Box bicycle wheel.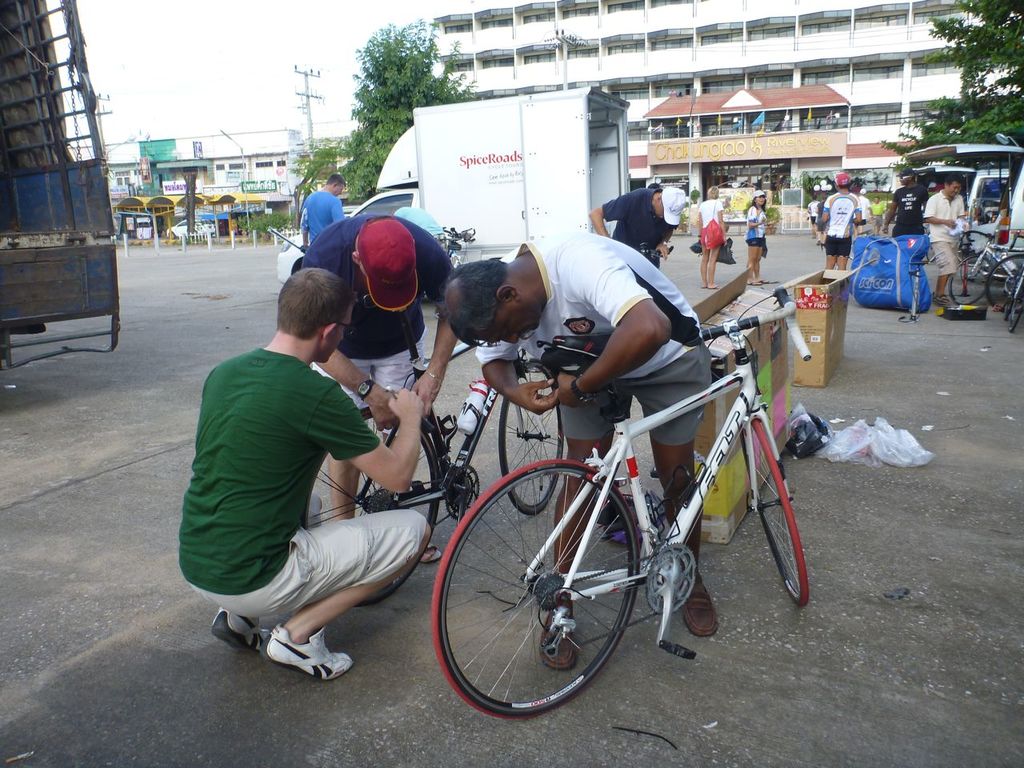
498, 358, 562, 514.
